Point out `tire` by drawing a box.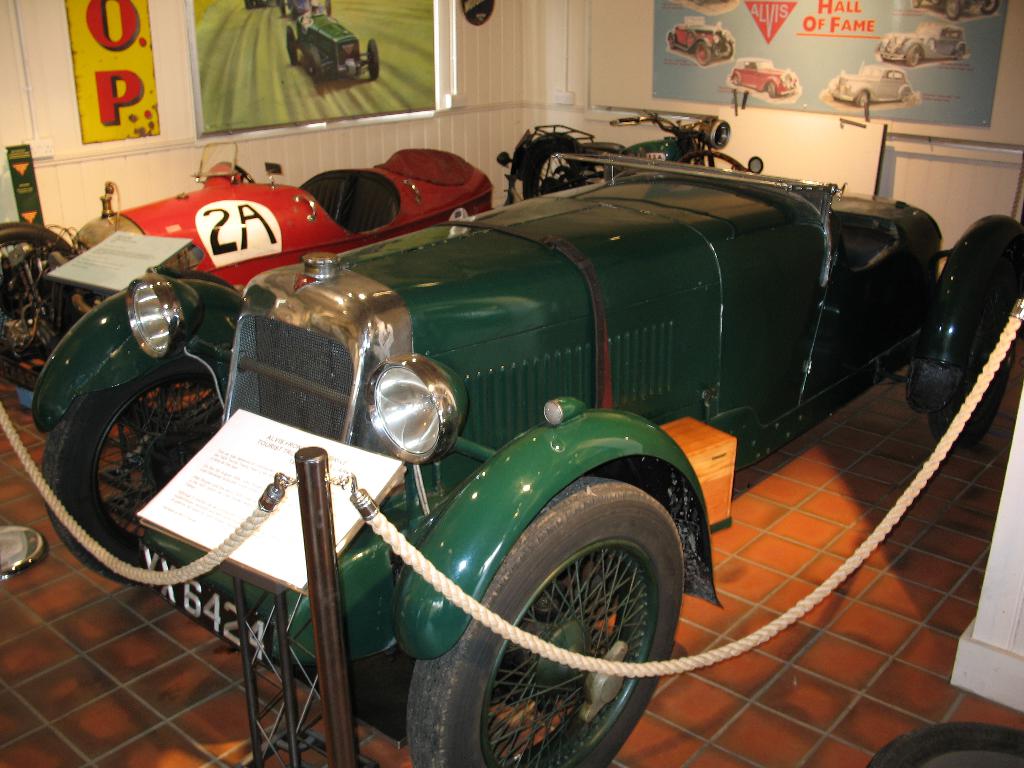
BBox(924, 35, 936, 49).
